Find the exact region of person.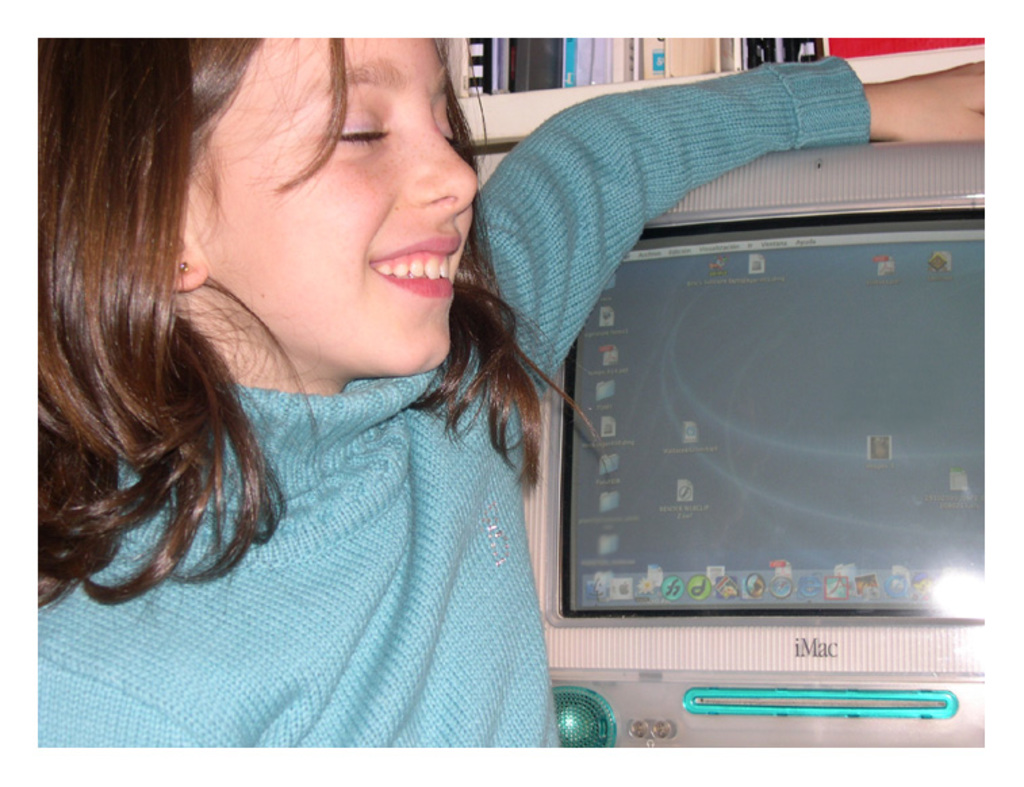
Exact region: select_region(30, 34, 987, 746).
